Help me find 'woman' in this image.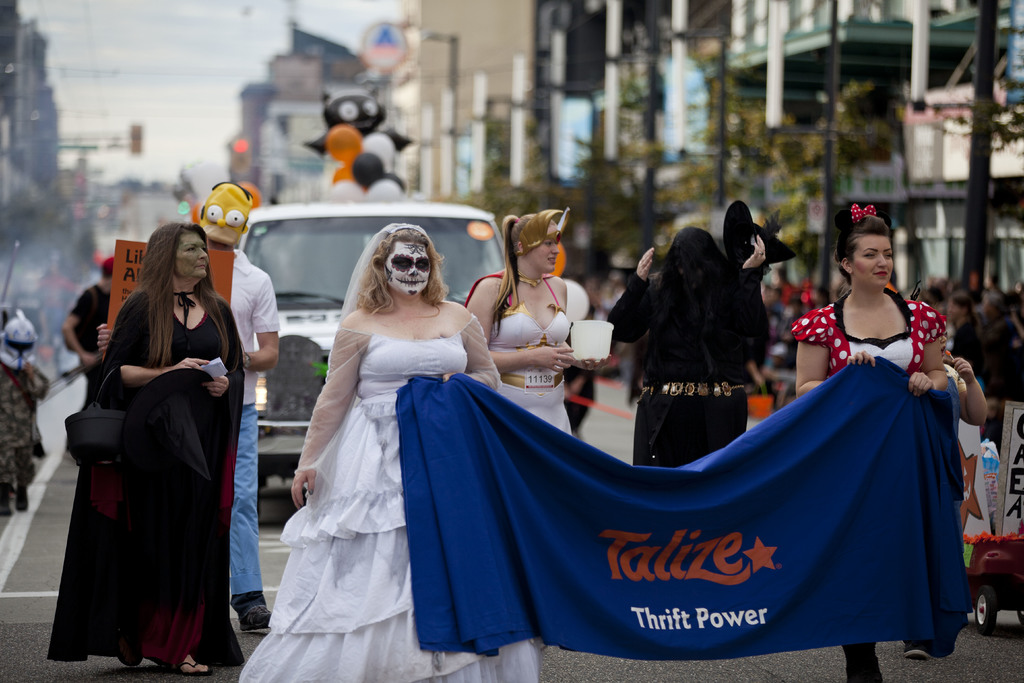
Found it: 464:209:610:431.
